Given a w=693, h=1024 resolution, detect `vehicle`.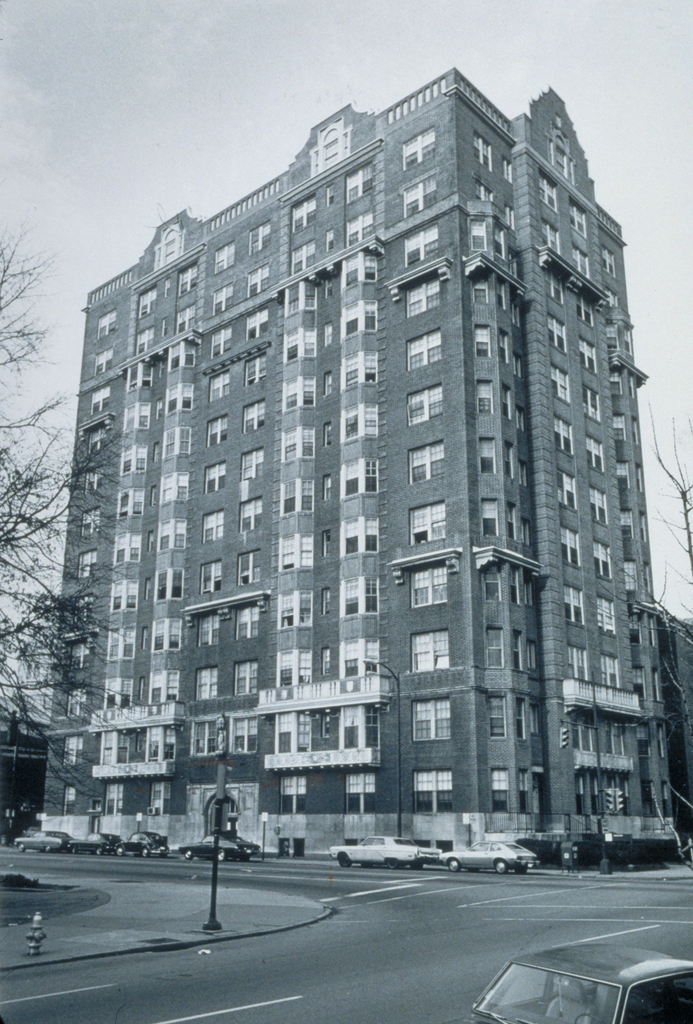
select_region(126, 829, 170, 855).
